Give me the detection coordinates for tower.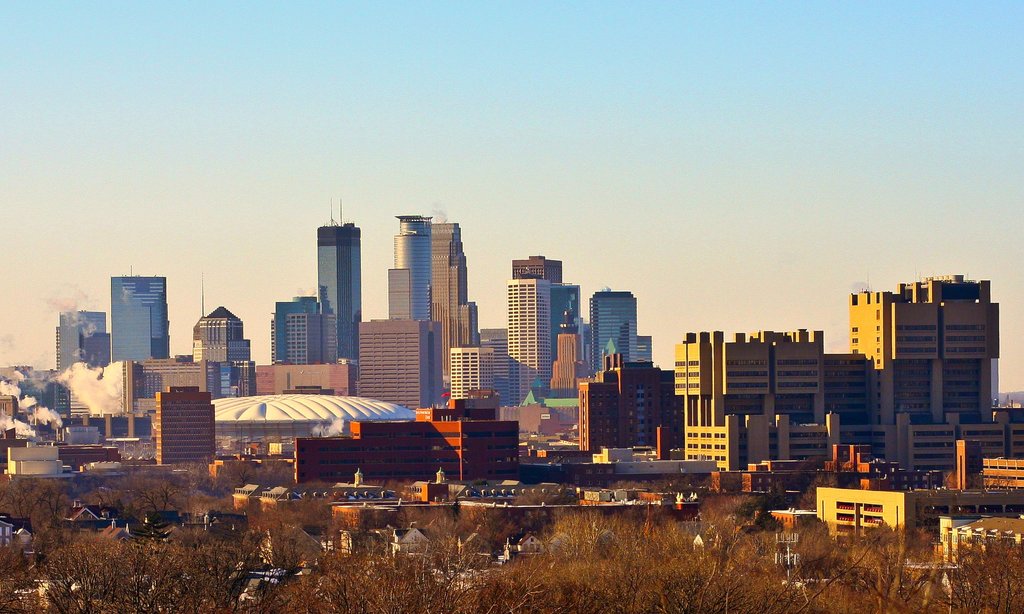
l=54, t=314, r=104, b=445.
